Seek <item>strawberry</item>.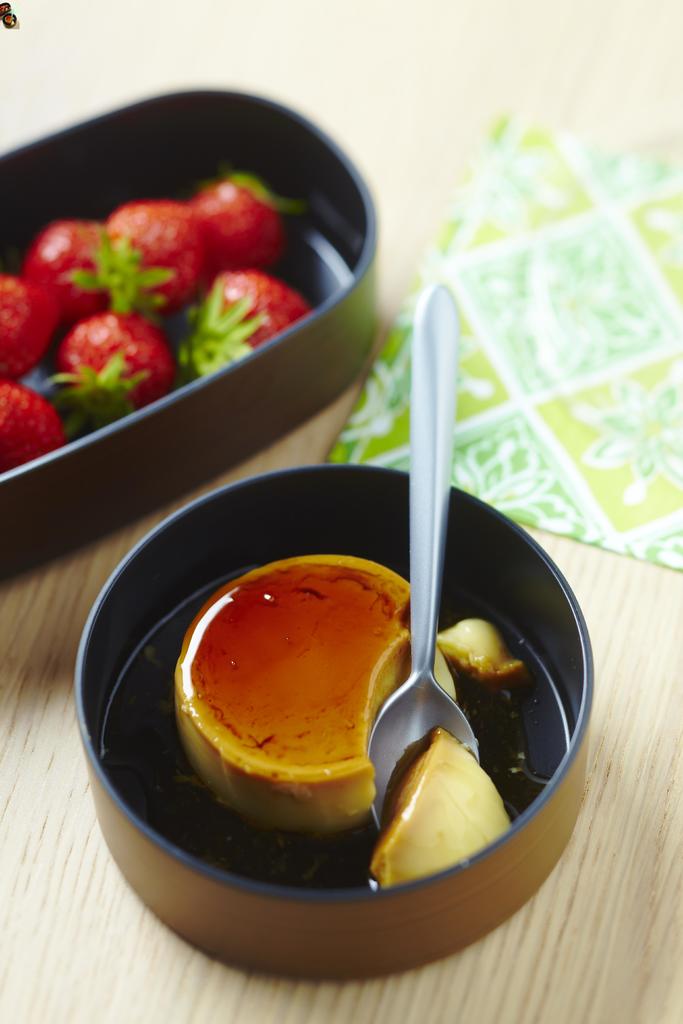
bbox=(174, 269, 307, 377).
